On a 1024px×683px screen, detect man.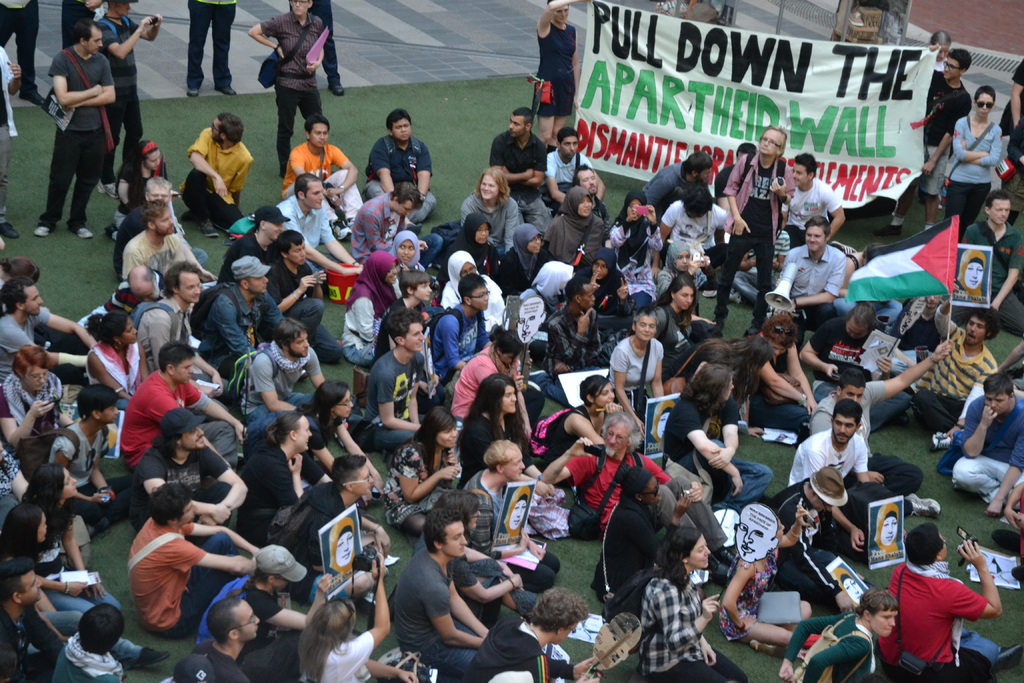
box=[239, 540, 335, 682].
